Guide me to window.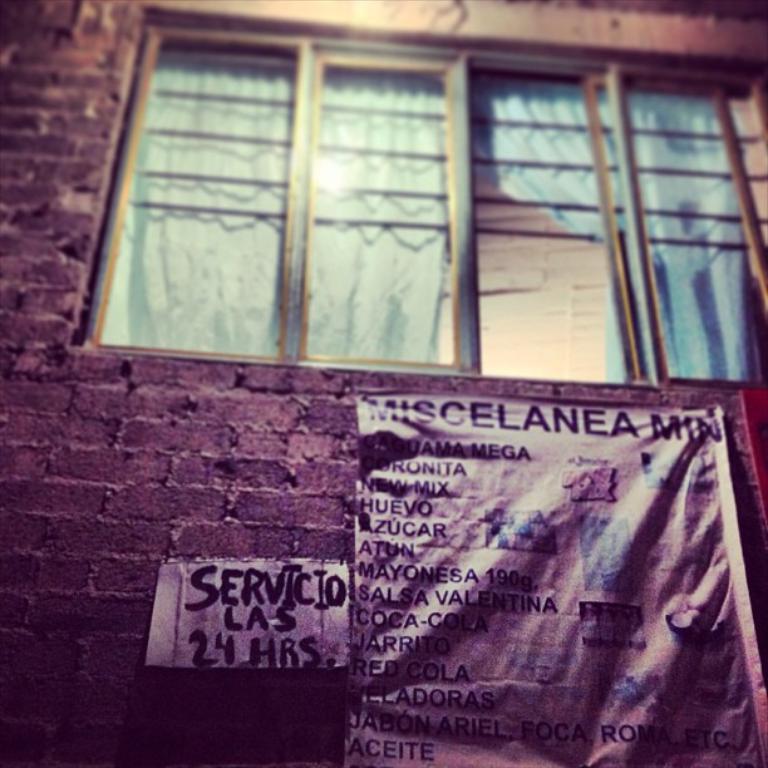
Guidance: (x1=92, y1=10, x2=767, y2=395).
